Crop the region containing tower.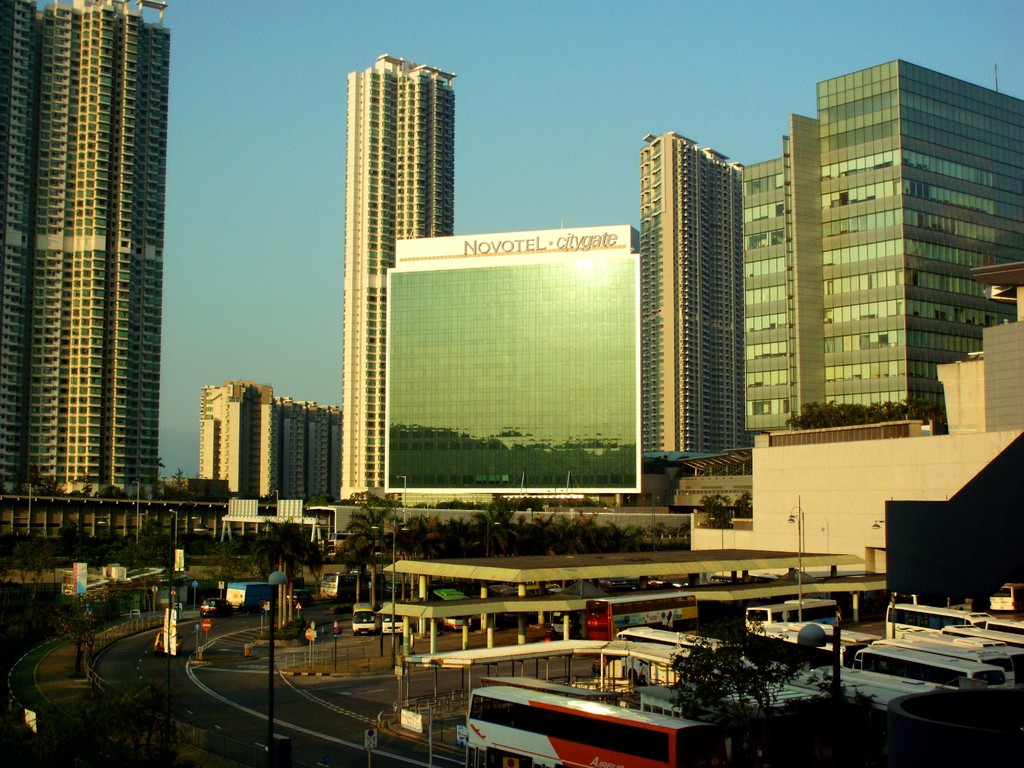
Crop region: BBox(381, 229, 654, 498).
